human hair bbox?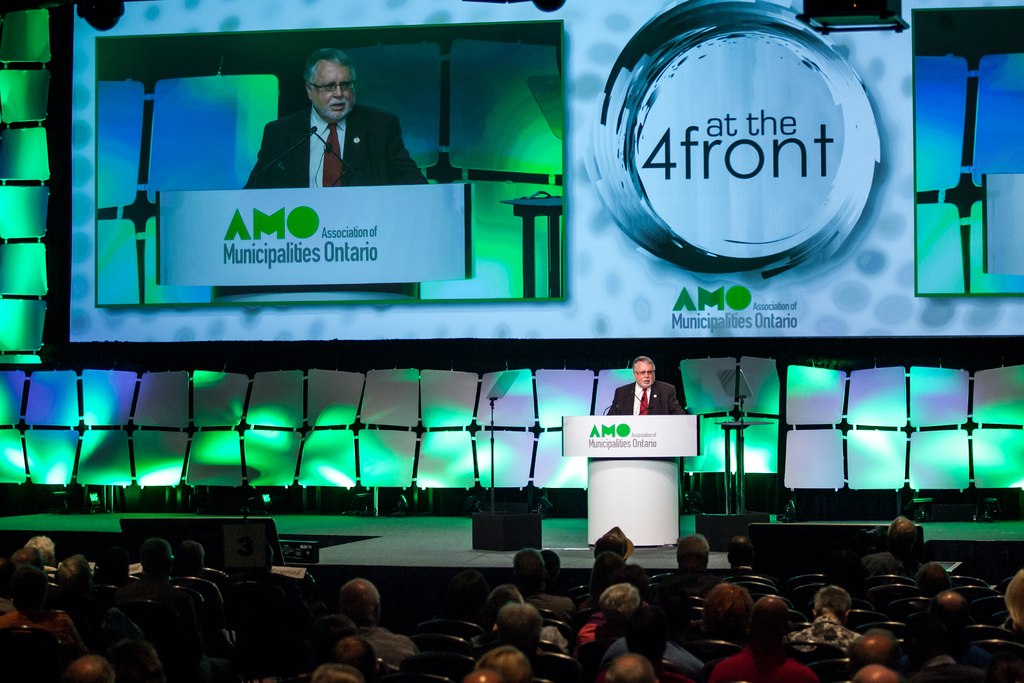
rect(701, 582, 753, 638)
